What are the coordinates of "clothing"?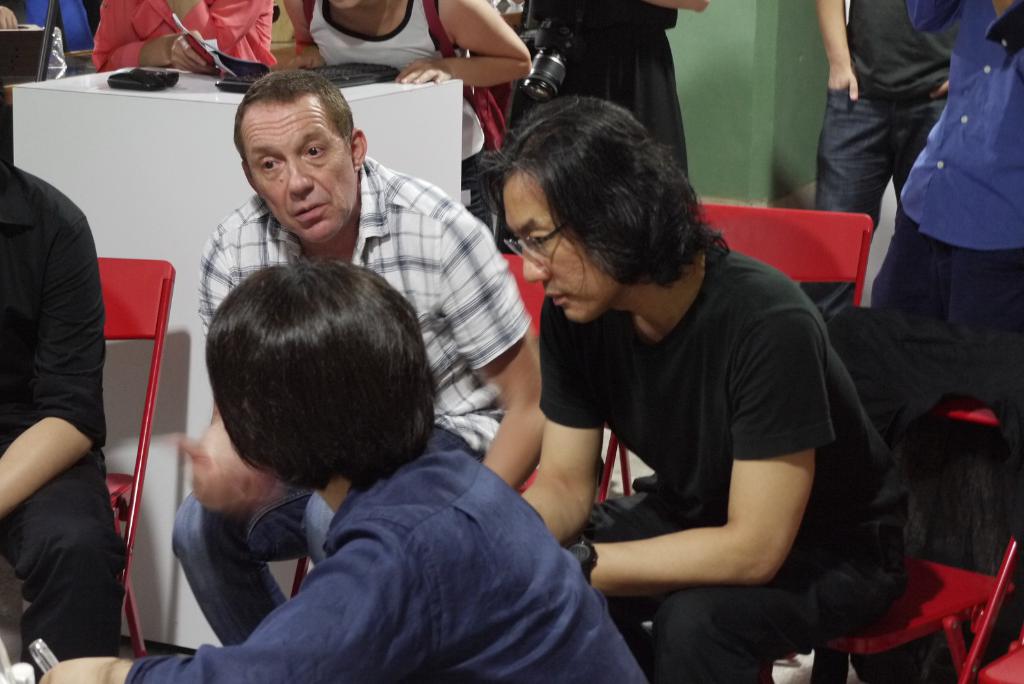
rect(0, 99, 123, 655).
